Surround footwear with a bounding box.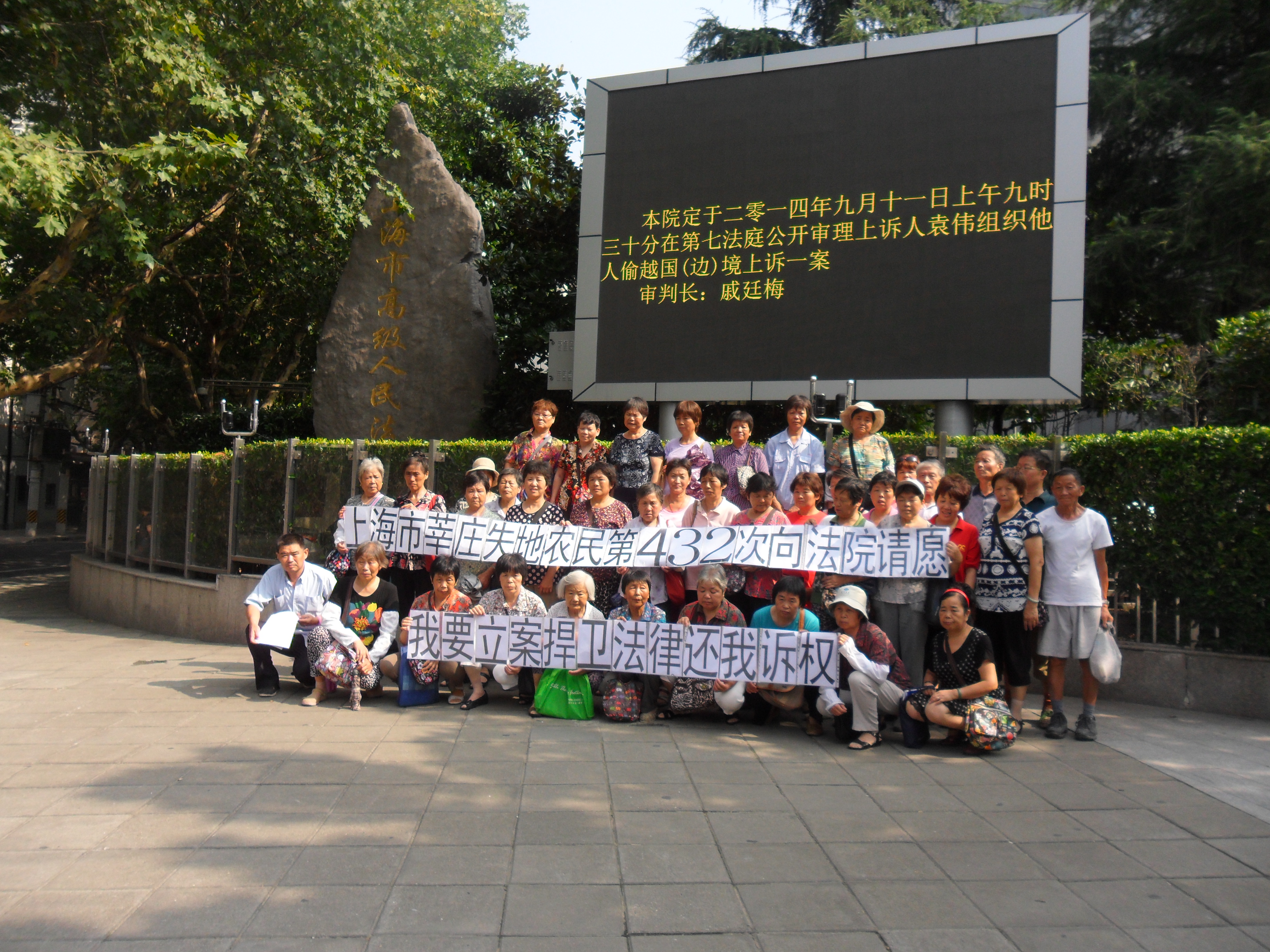
bbox=(131, 200, 137, 208).
